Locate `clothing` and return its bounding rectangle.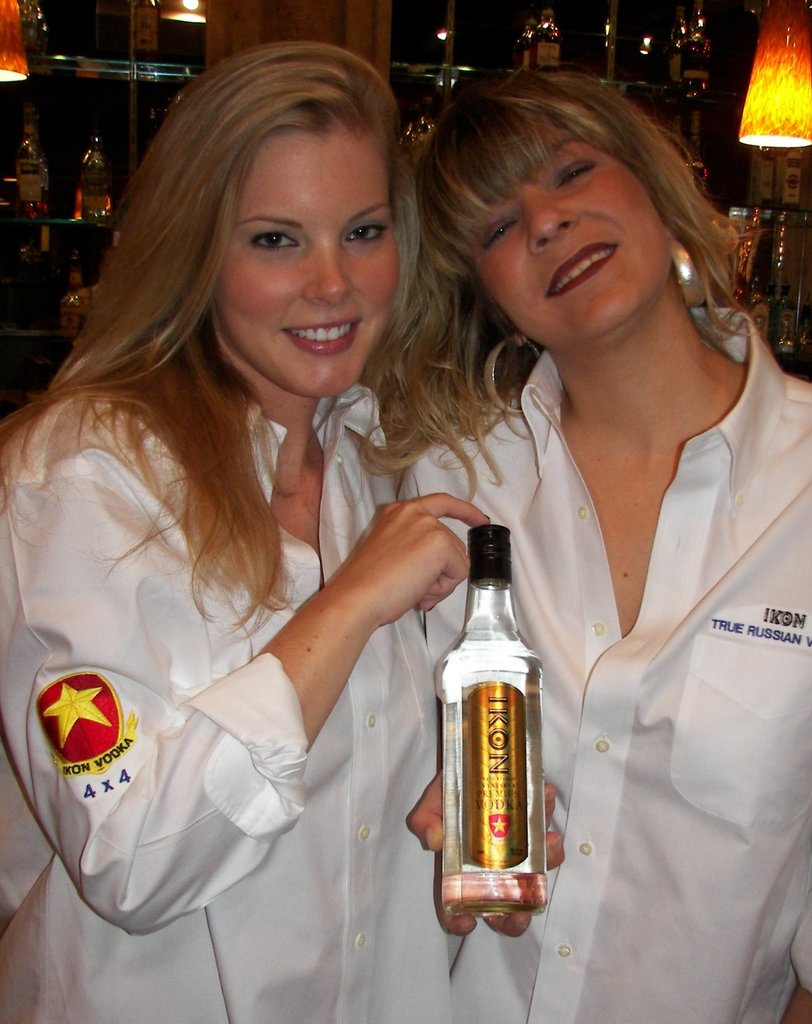
x1=449 y1=275 x2=801 y2=975.
